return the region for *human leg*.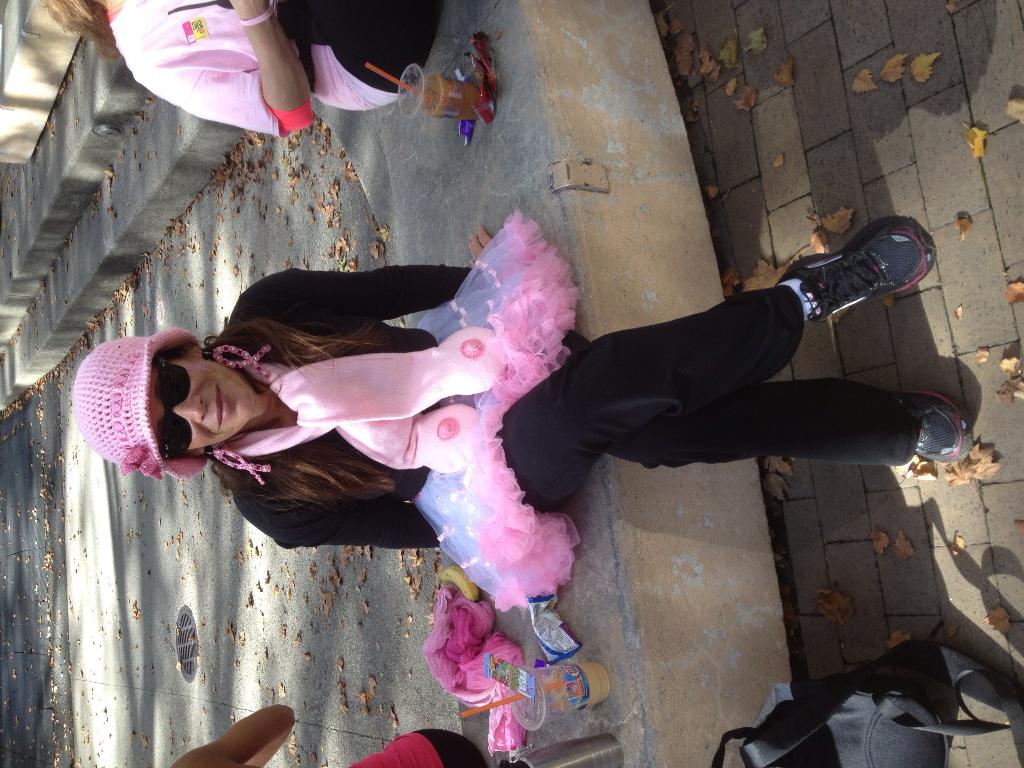
l=496, t=214, r=943, b=510.
